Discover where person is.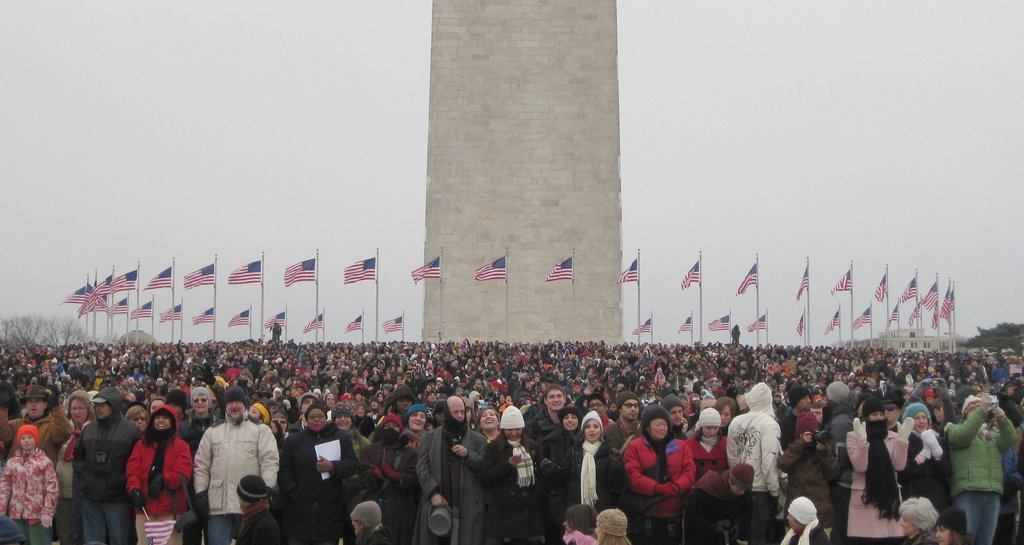
Discovered at [left=680, top=462, right=756, bottom=544].
